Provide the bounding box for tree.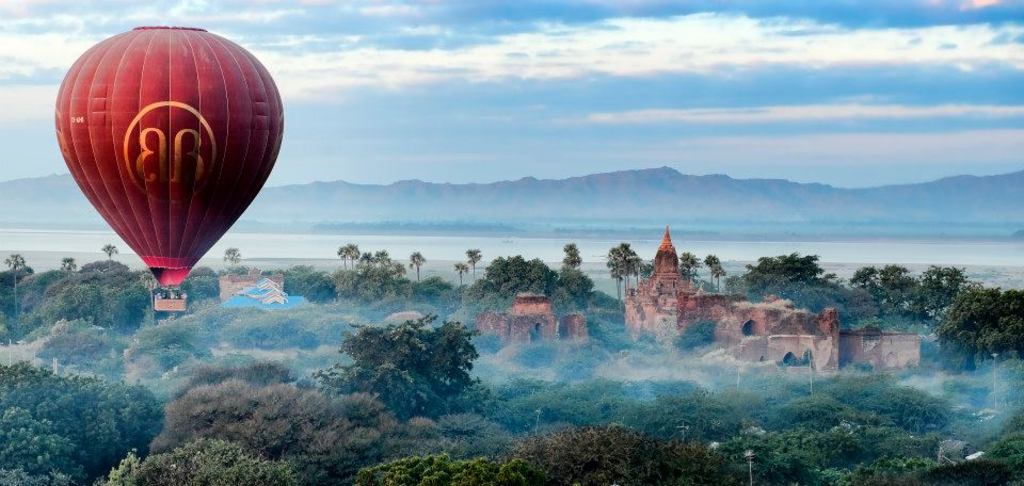
[left=5, top=253, right=26, bottom=322].
